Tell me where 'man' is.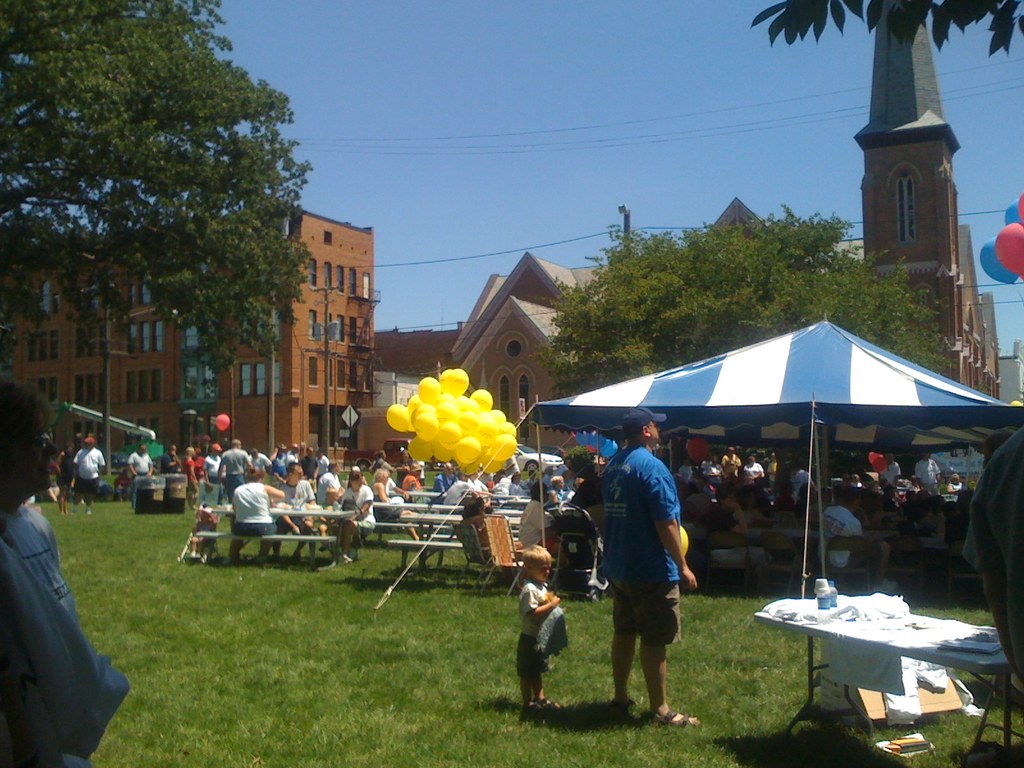
'man' is at bbox(118, 437, 156, 510).
